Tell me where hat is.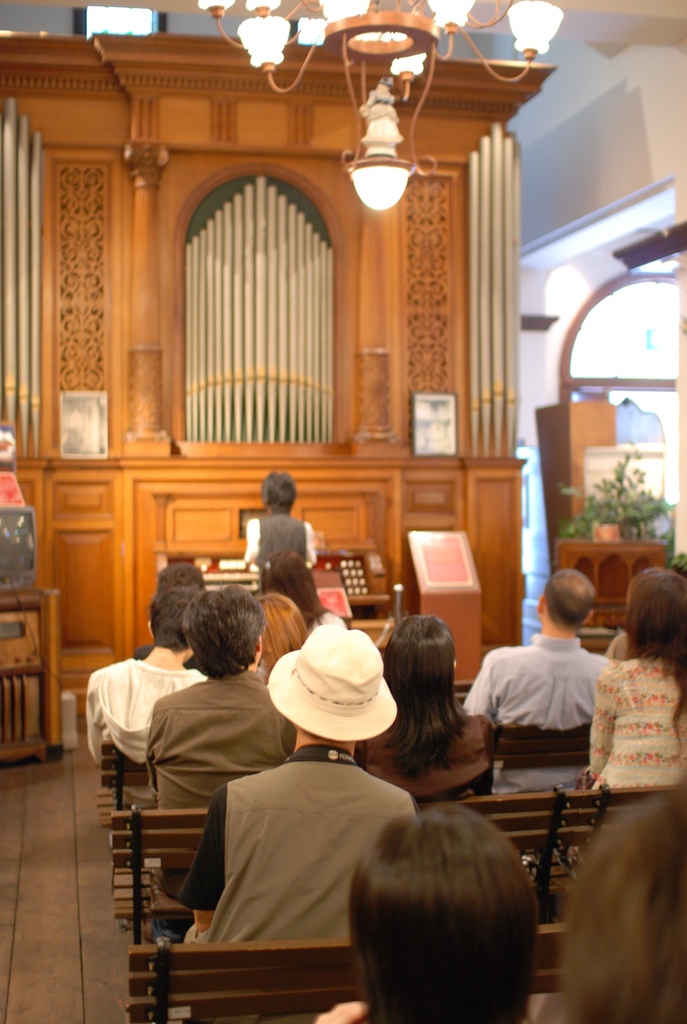
hat is at [left=266, top=620, right=400, bottom=742].
